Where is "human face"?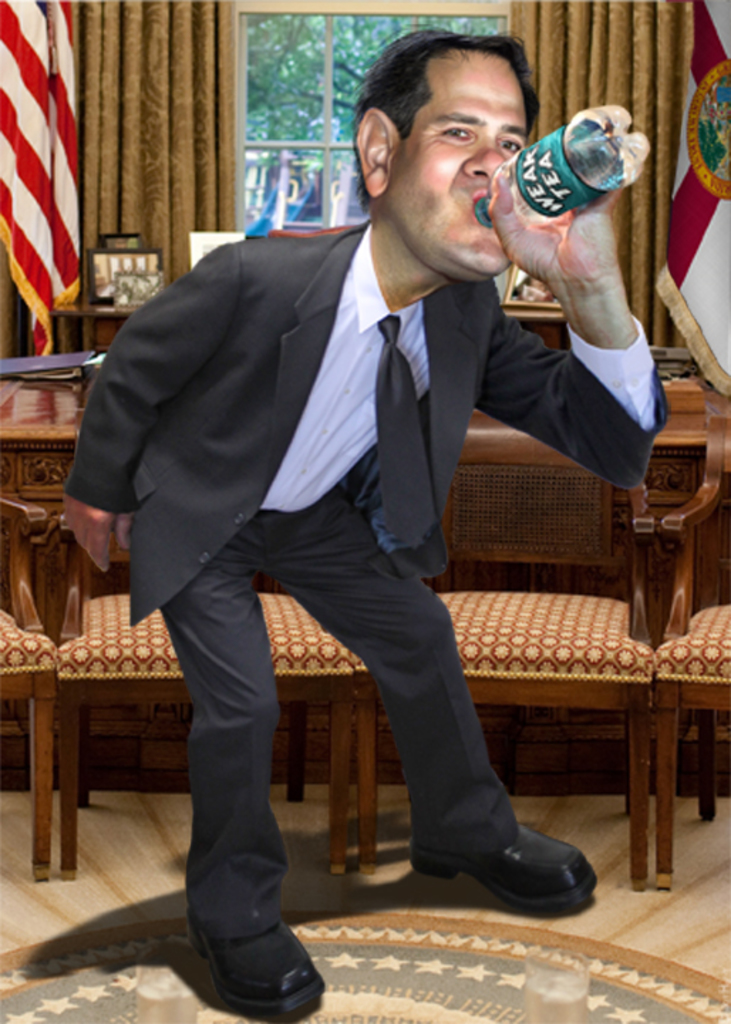
380,55,529,259.
